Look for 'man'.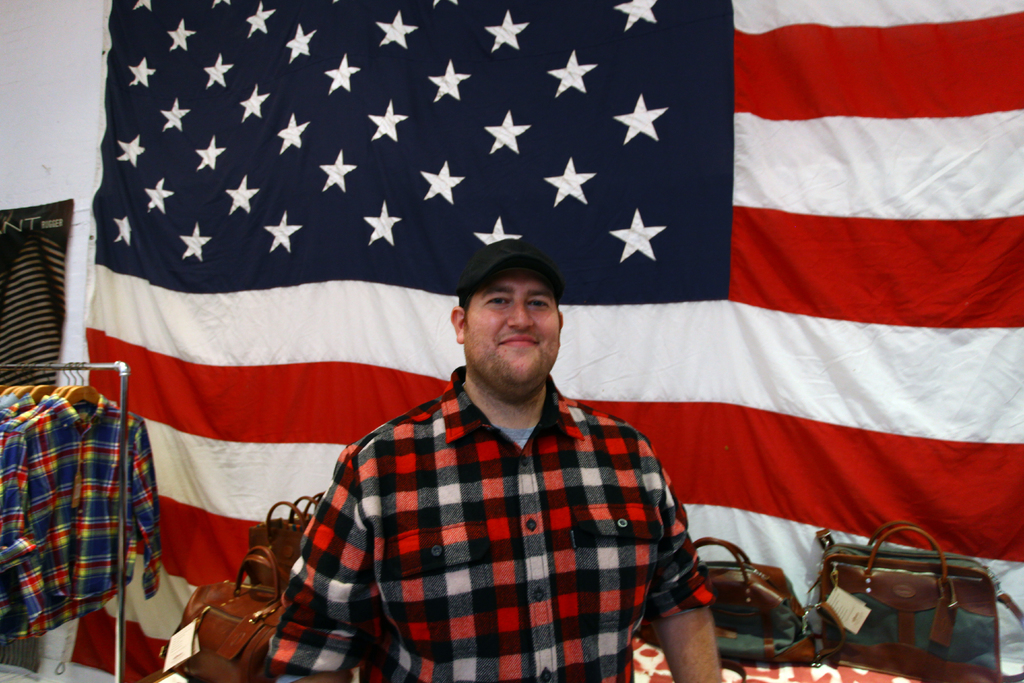
Found: [269,238,728,682].
